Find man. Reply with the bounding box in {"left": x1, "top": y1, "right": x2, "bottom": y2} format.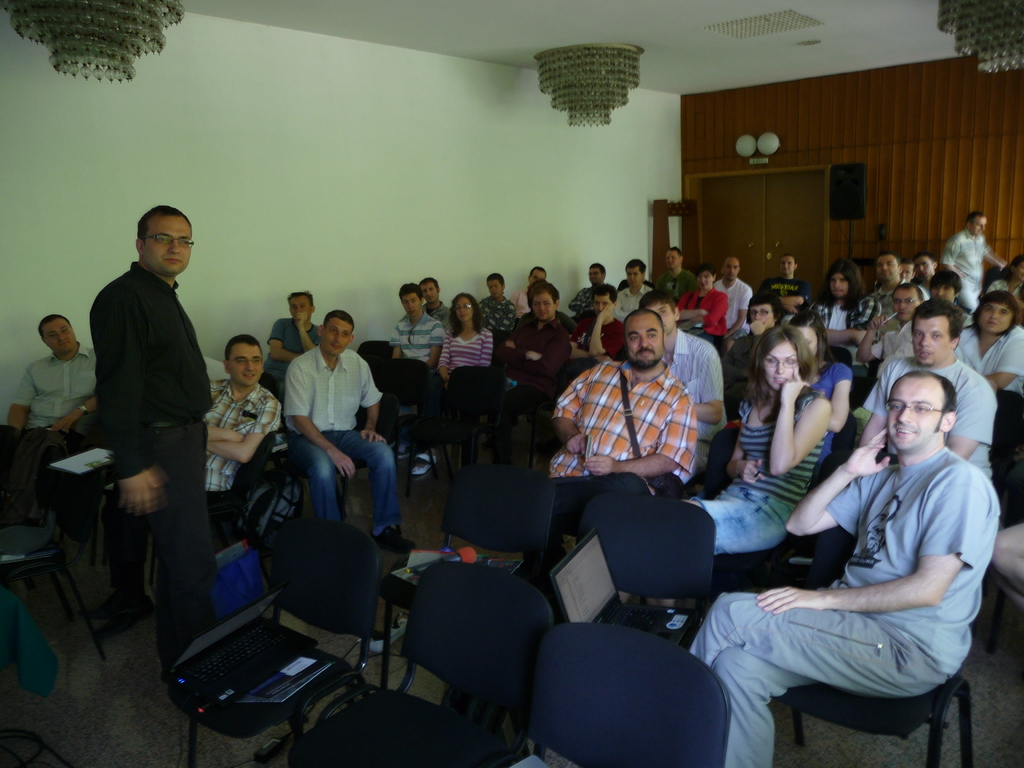
{"left": 568, "top": 258, "right": 604, "bottom": 316}.
